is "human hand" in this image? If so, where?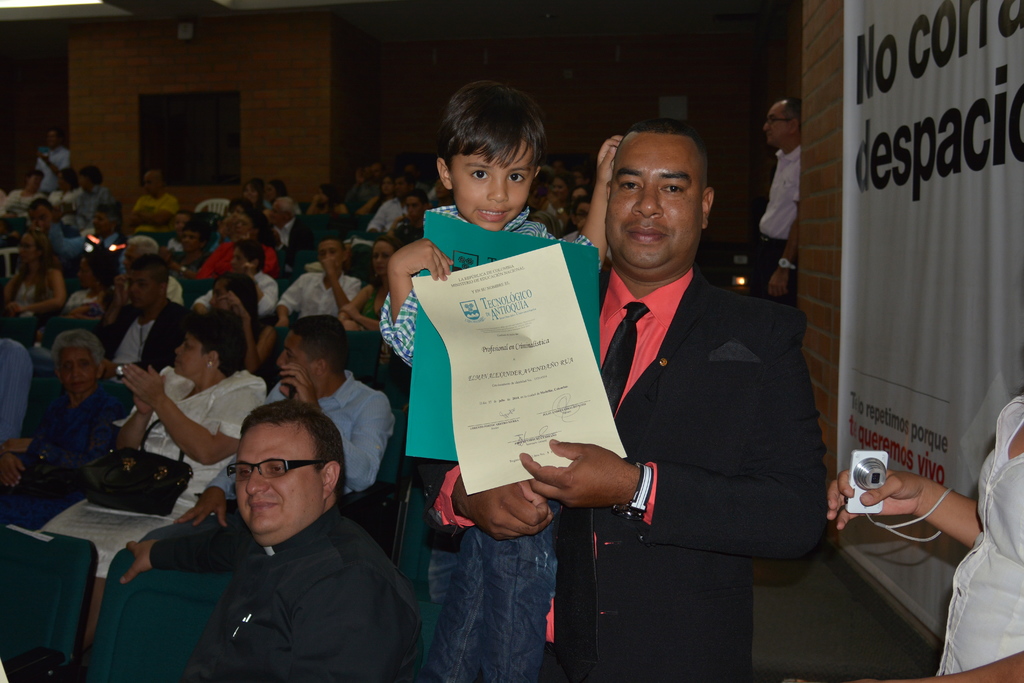
Yes, at [x1=170, y1=490, x2=229, y2=527].
